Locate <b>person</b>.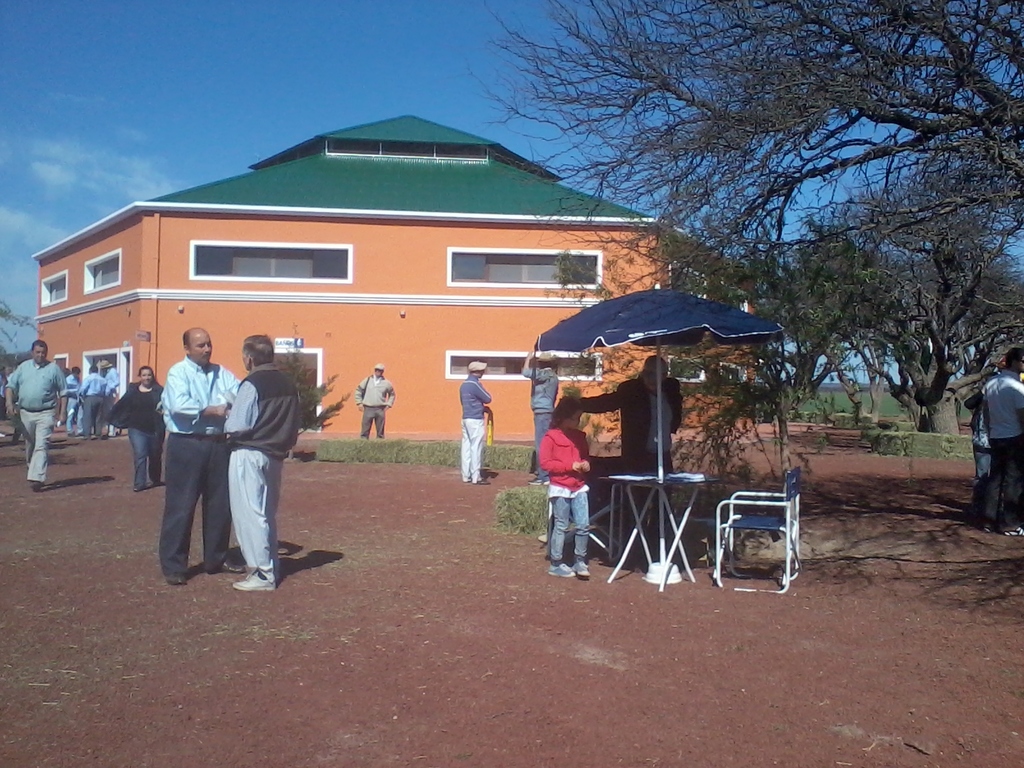
Bounding box: <region>77, 366, 108, 440</region>.
